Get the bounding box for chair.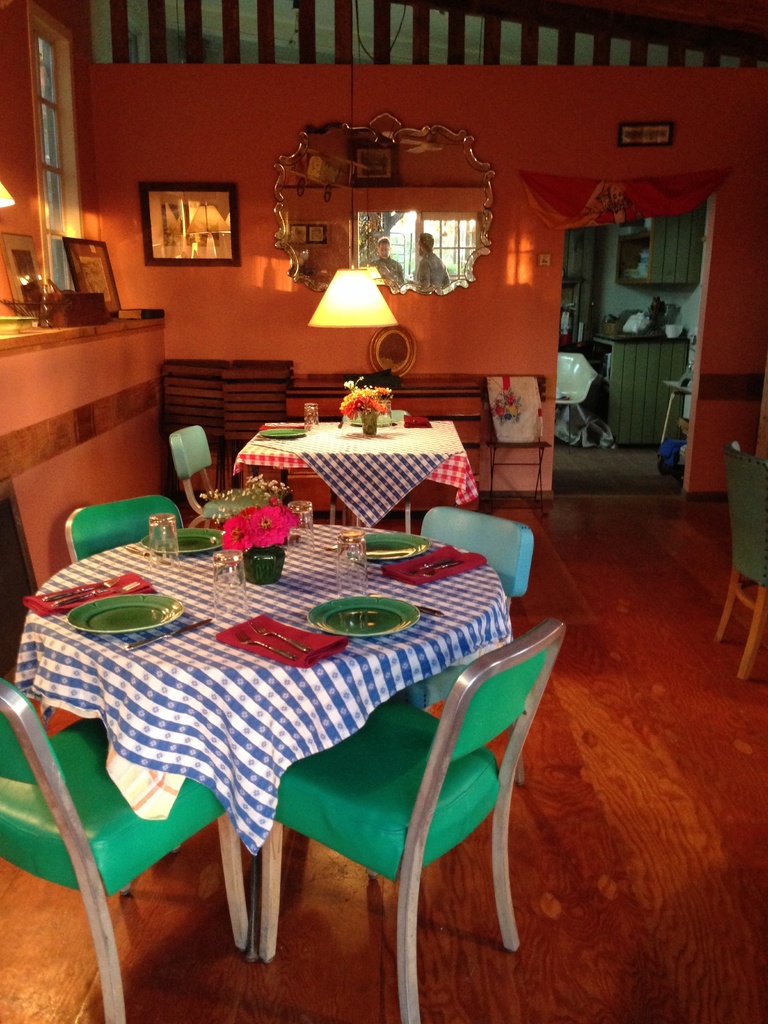
(0, 672, 255, 1023).
